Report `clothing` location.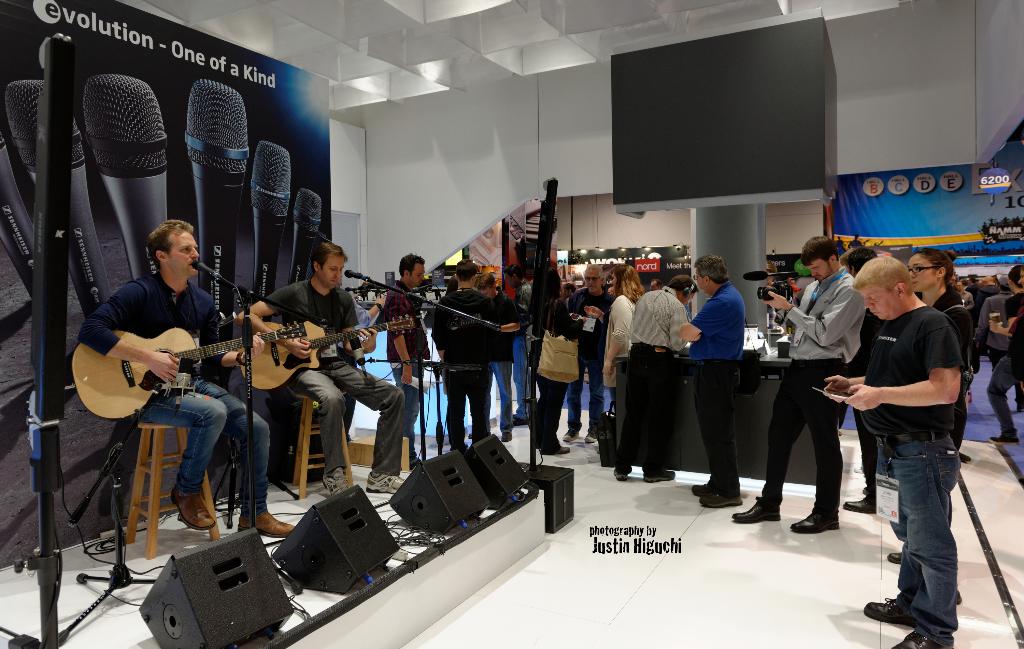
Report: l=564, t=285, r=612, b=432.
